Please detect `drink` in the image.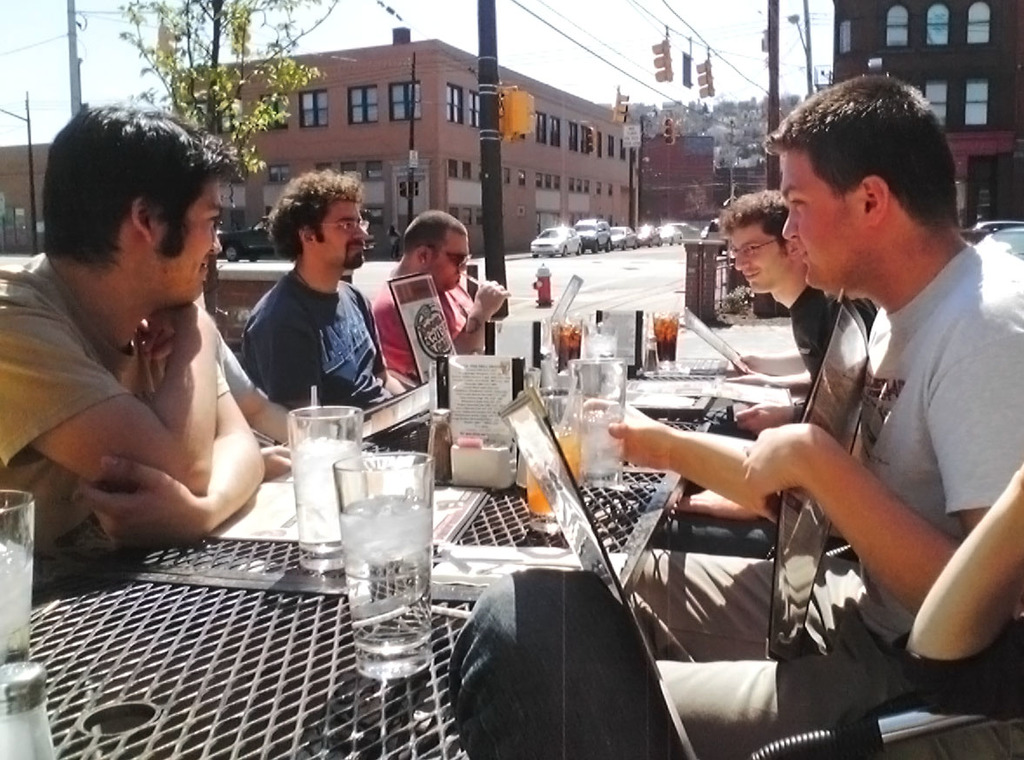
(523,389,584,515).
